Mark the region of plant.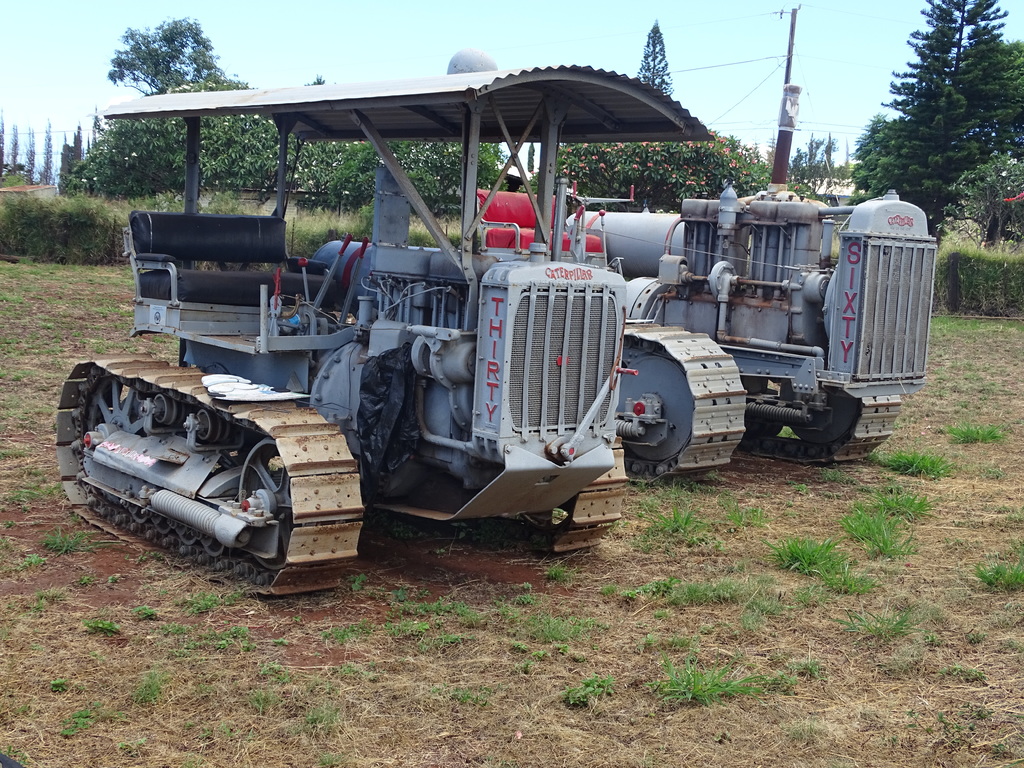
Region: box(735, 575, 791, 628).
